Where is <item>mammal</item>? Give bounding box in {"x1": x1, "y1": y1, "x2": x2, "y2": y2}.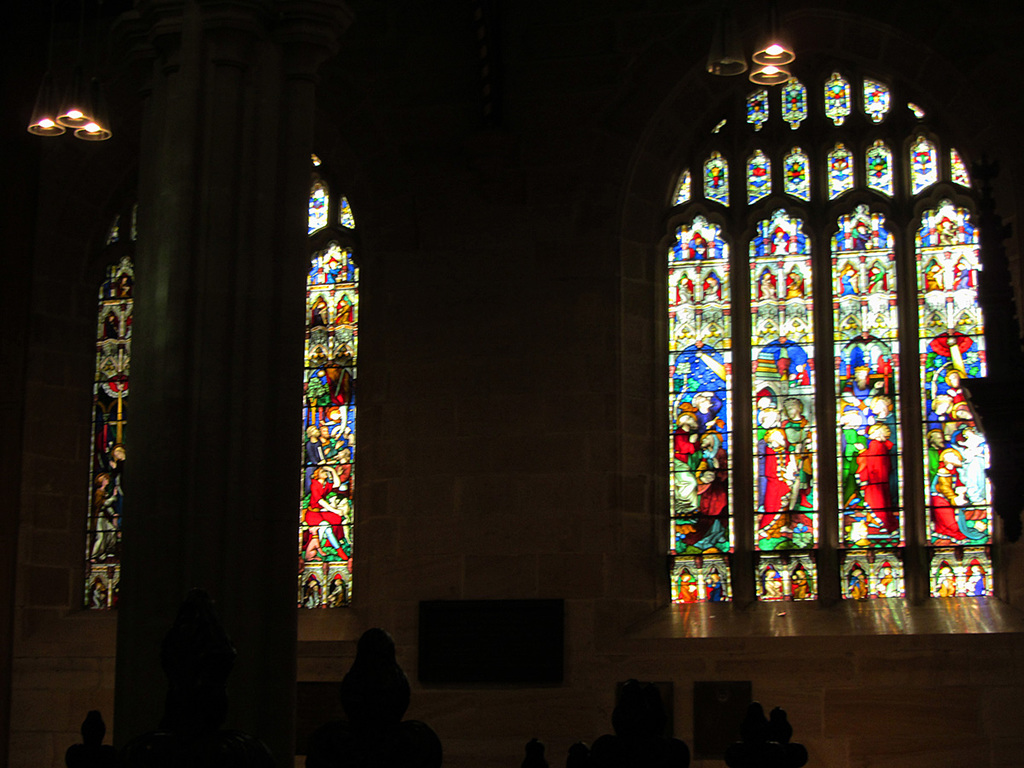
{"x1": 686, "y1": 230, "x2": 706, "y2": 259}.
